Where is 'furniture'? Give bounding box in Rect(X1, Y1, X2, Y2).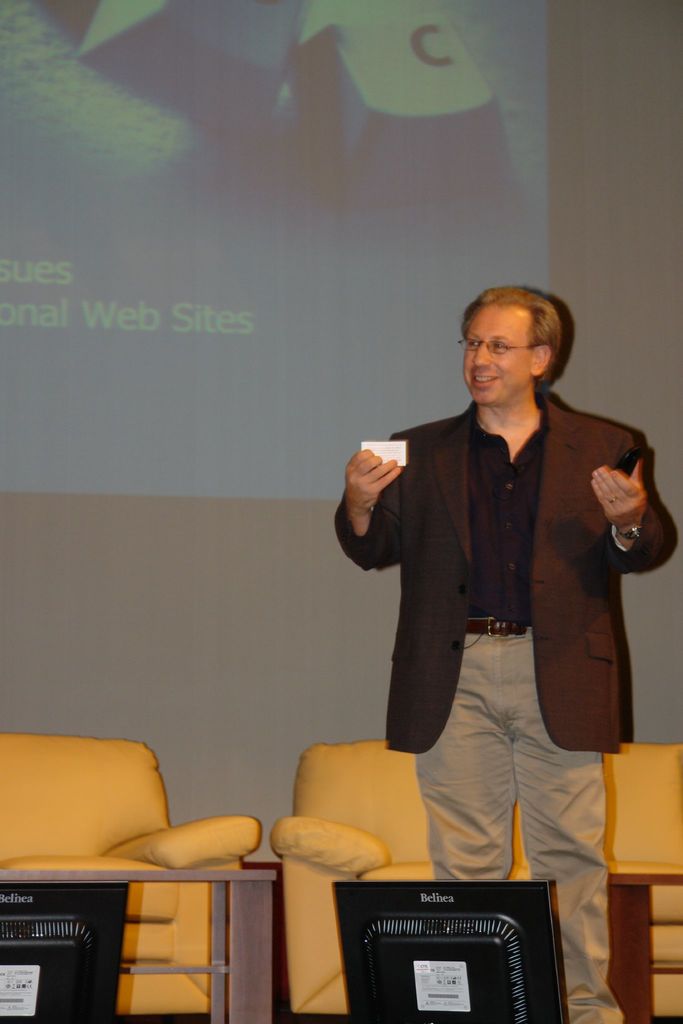
Rect(0, 868, 277, 1023).
